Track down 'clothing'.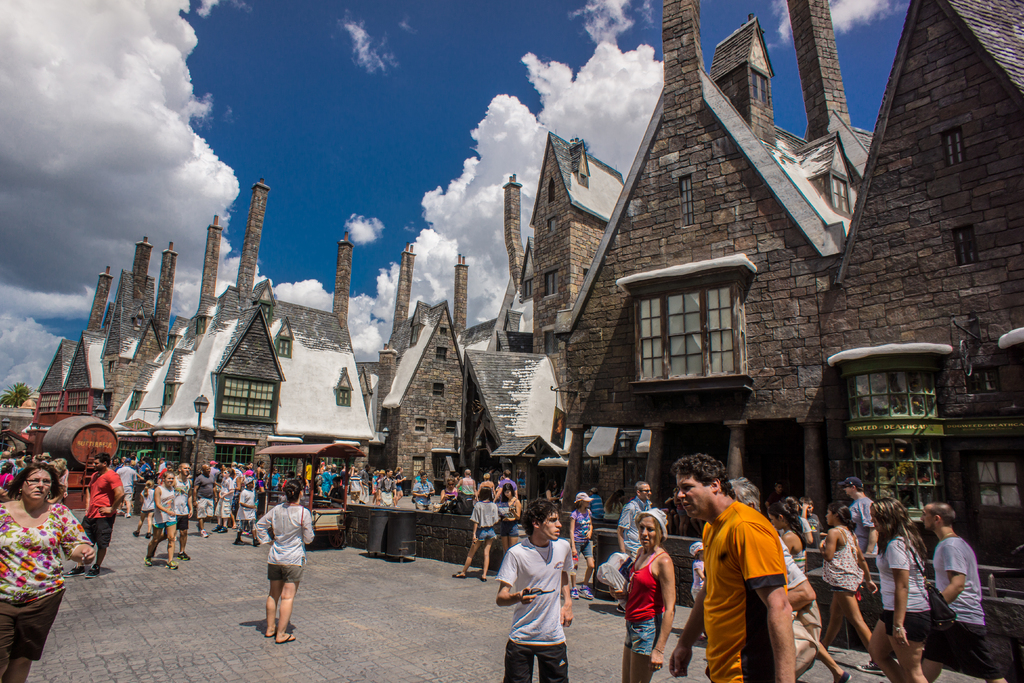
Tracked to bbox(230, 473, 239, 491).
